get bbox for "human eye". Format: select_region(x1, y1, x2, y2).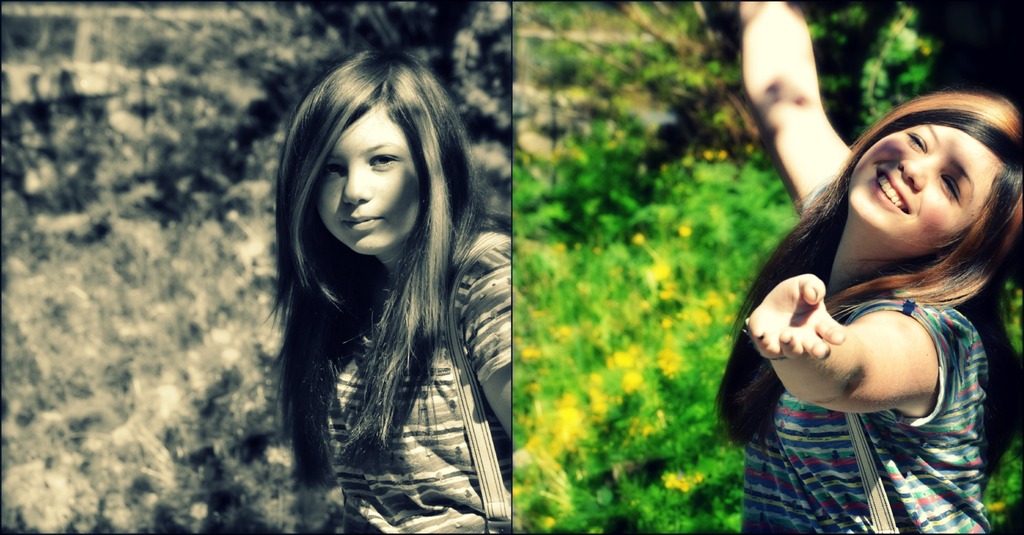
select_region(370, 151, 403, 171).
